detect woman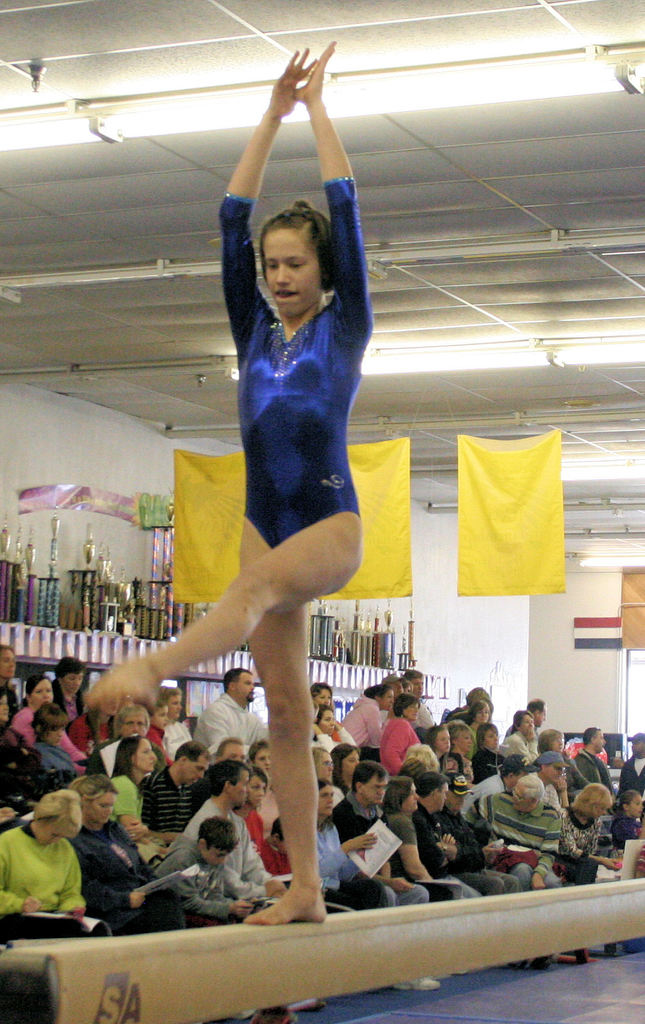
236/764/285/876
